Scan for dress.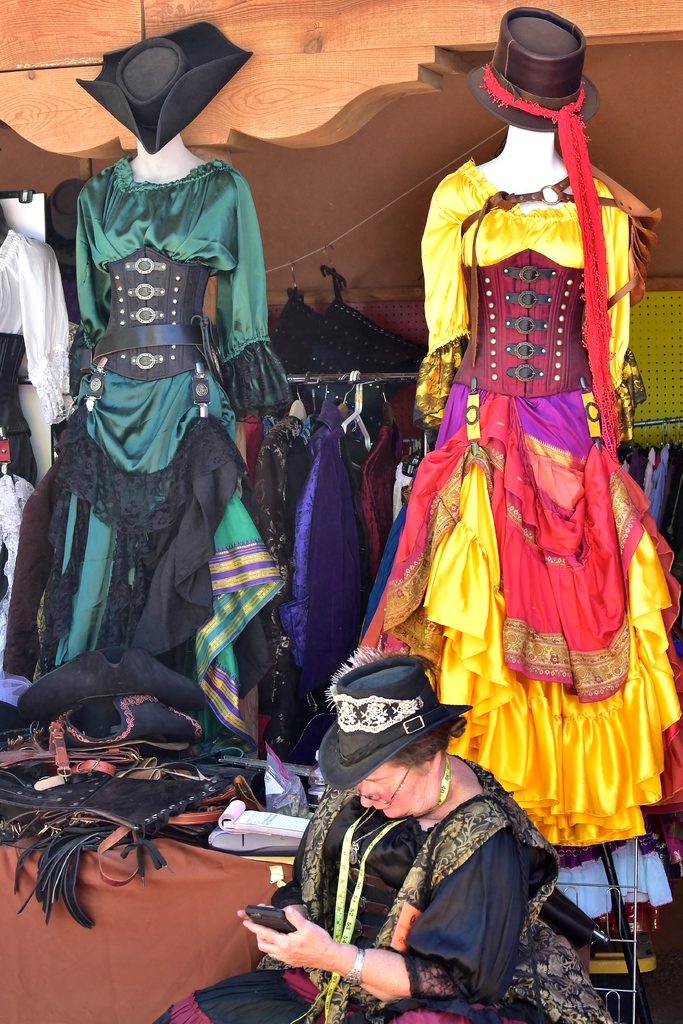
Scan result: (left=143, top=755, right=612, bottom=1023).
